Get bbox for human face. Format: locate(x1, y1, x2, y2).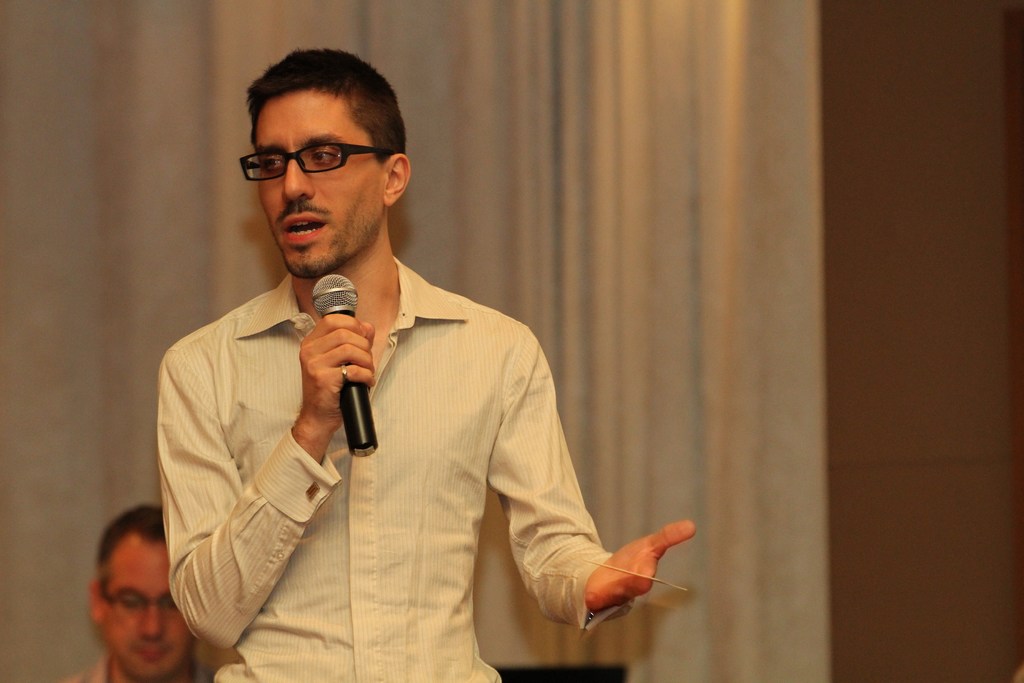
locate(253, 85, 379, 278).
